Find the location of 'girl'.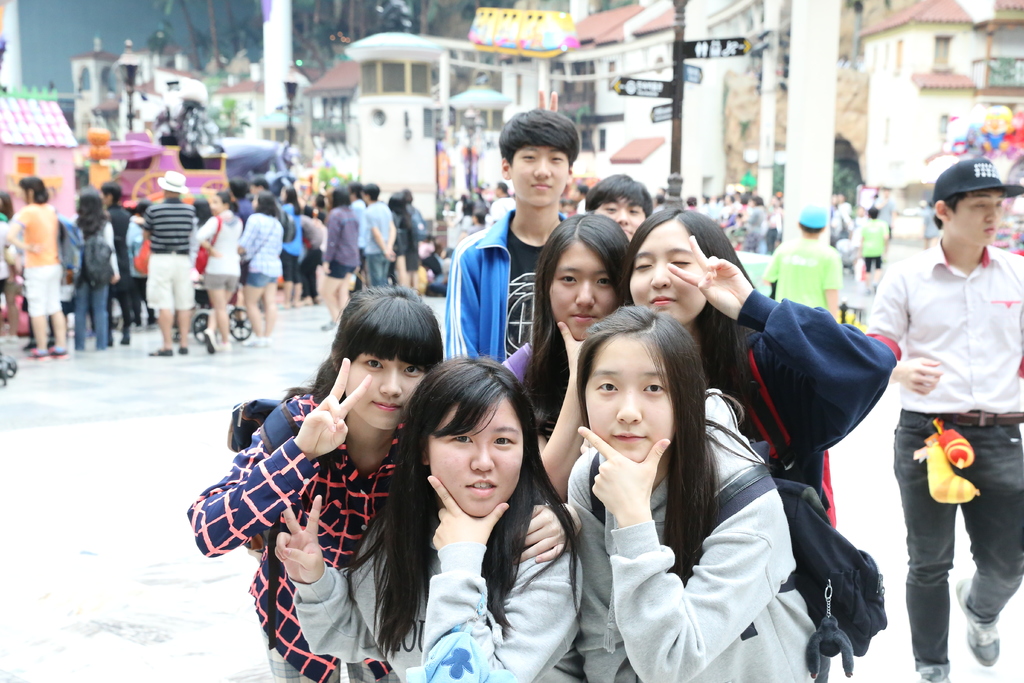
Location: box(538, 306, 822, 682).
